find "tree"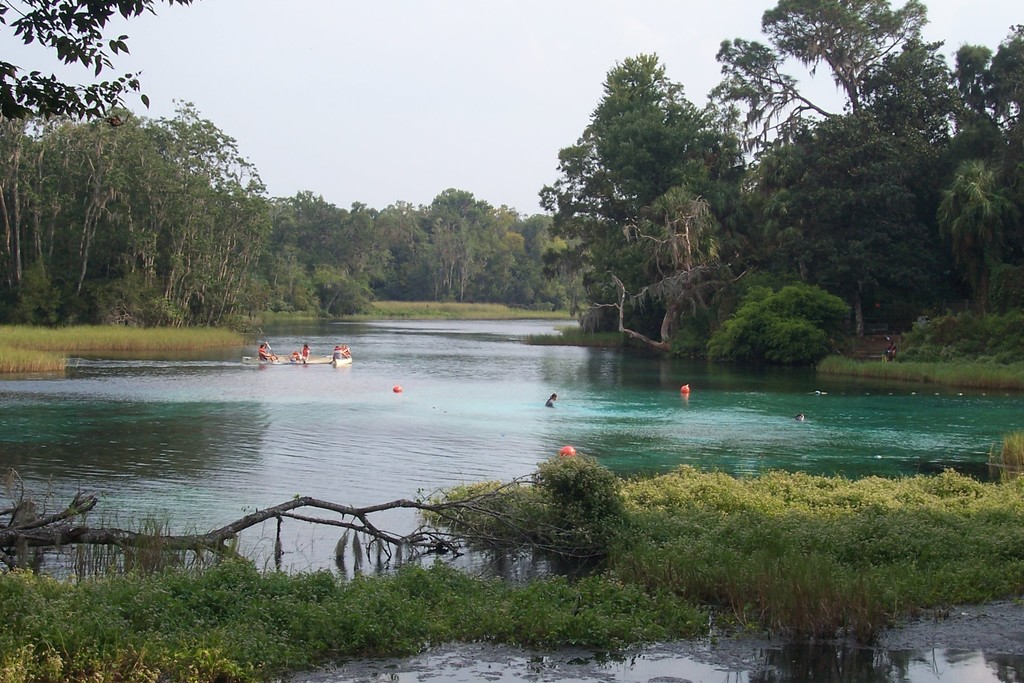
BBox(855, 31, 957, 140)
